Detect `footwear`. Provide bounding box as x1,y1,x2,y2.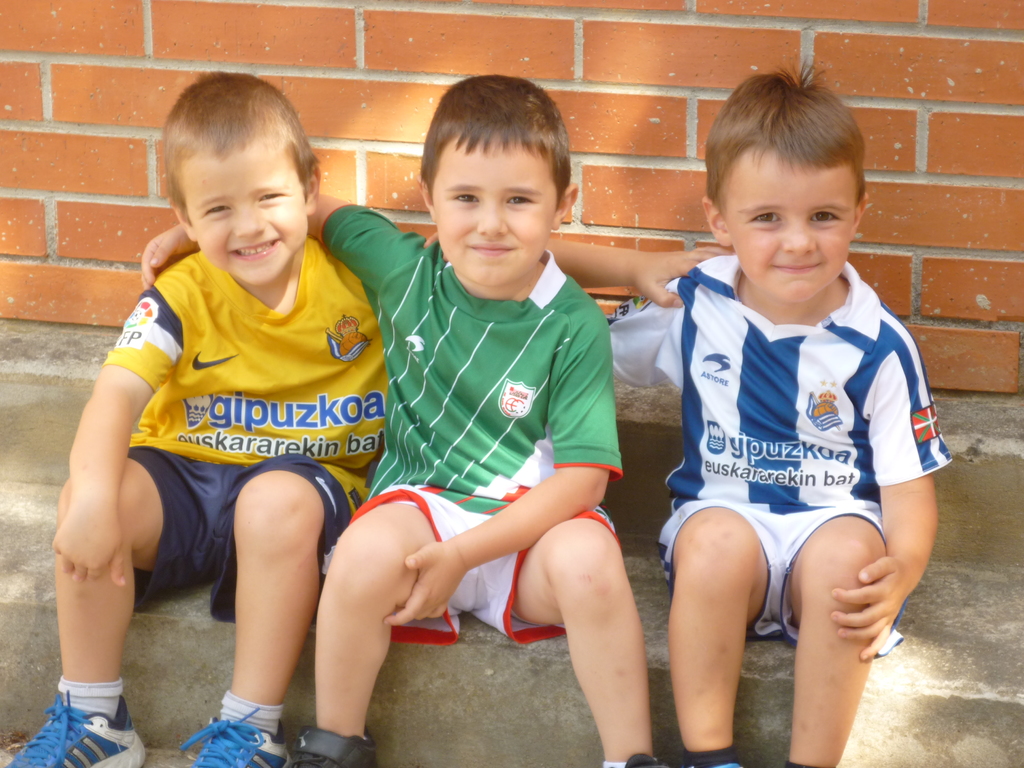
687,754,740,767.
